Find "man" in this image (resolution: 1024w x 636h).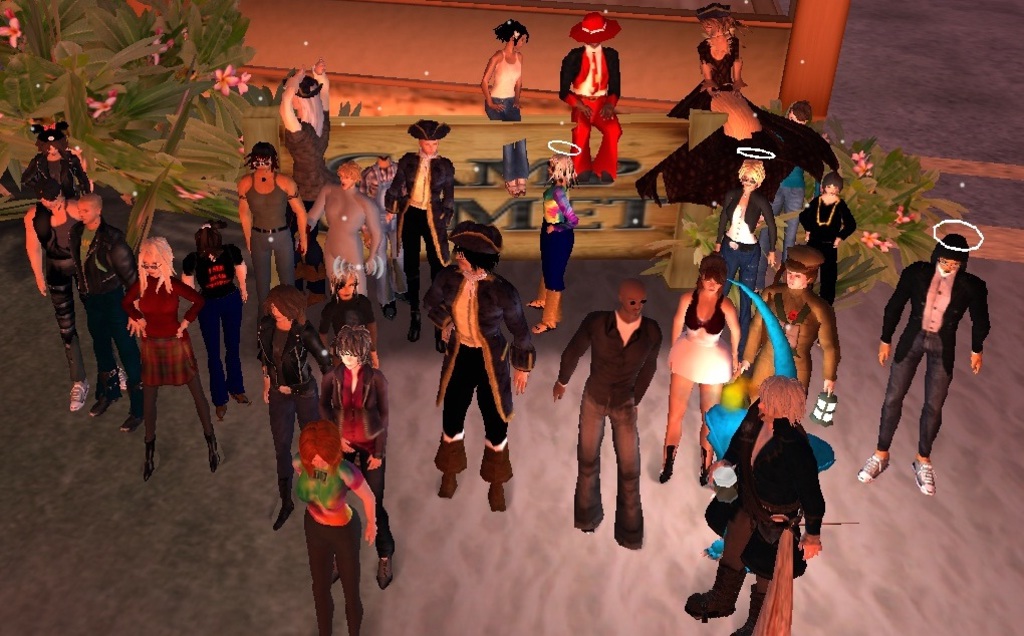
l=881, t=226, r=991, b=493.
